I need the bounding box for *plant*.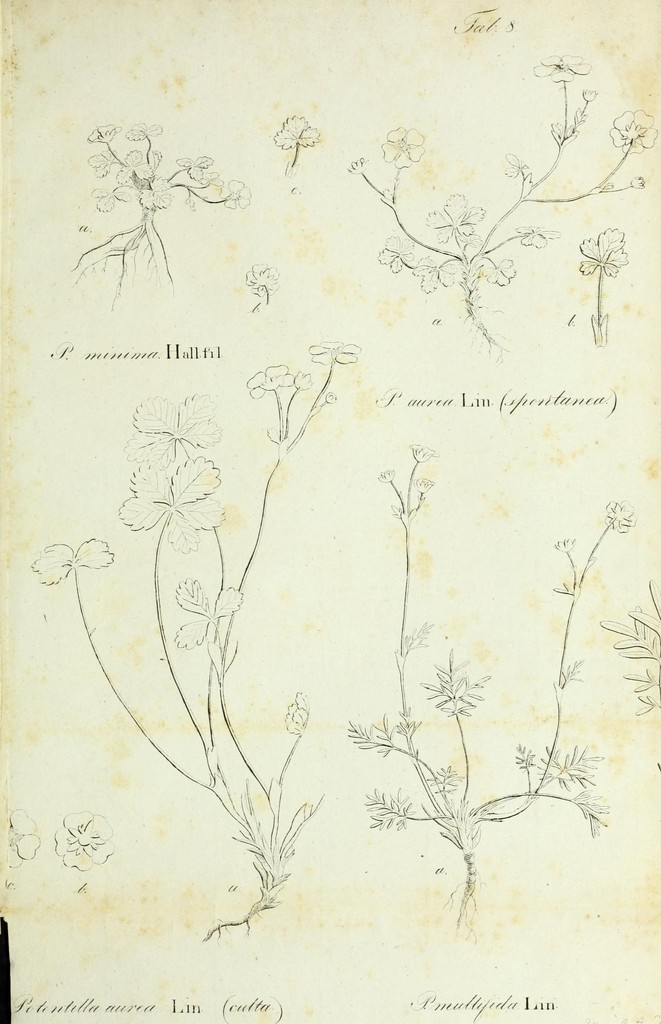
Here it is: locate(54, 804, 107, 876).
